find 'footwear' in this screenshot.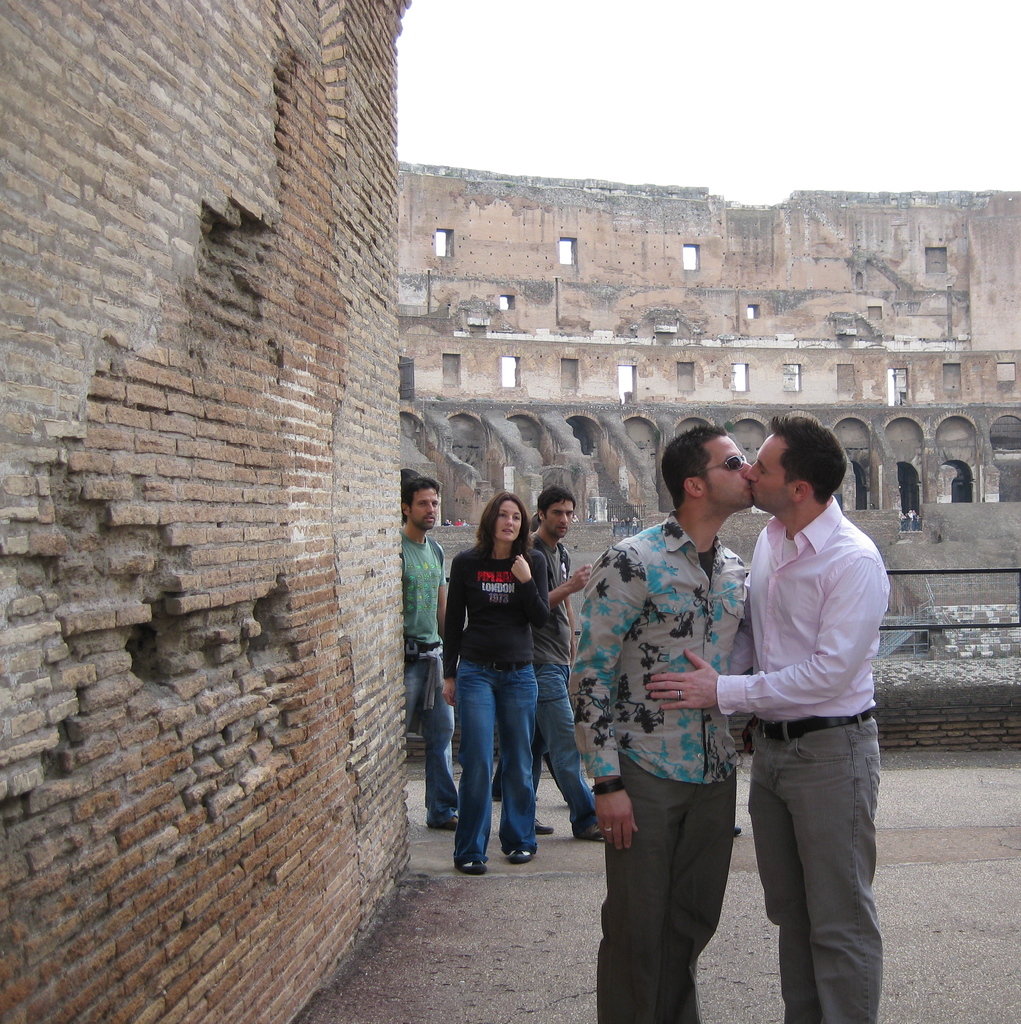
The bounding box for 'footwear' is bbox=(509, 841, 529, 865).
